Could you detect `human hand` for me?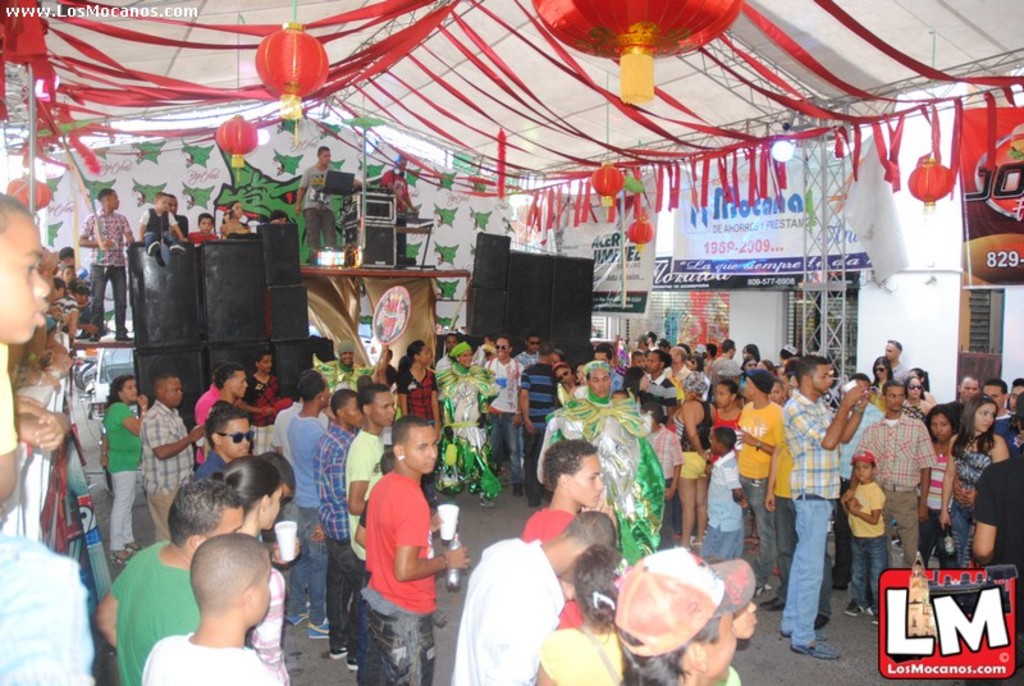
Detection result: l=847, t=385, r=863, b=401.
